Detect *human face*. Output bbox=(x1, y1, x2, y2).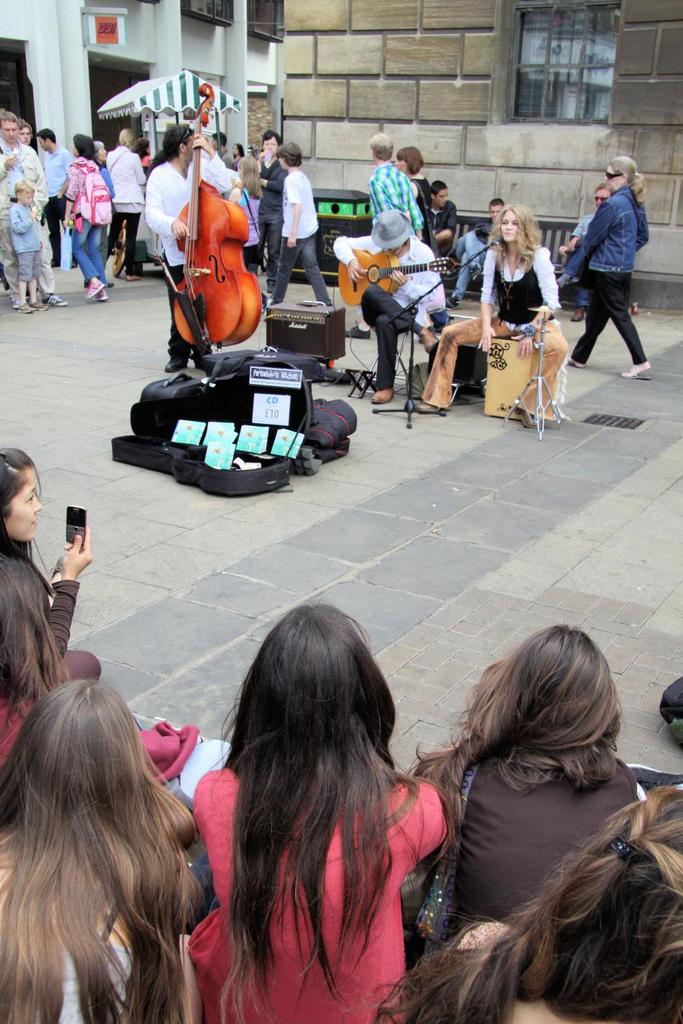
bbox=(499, 210, 522, 243).
